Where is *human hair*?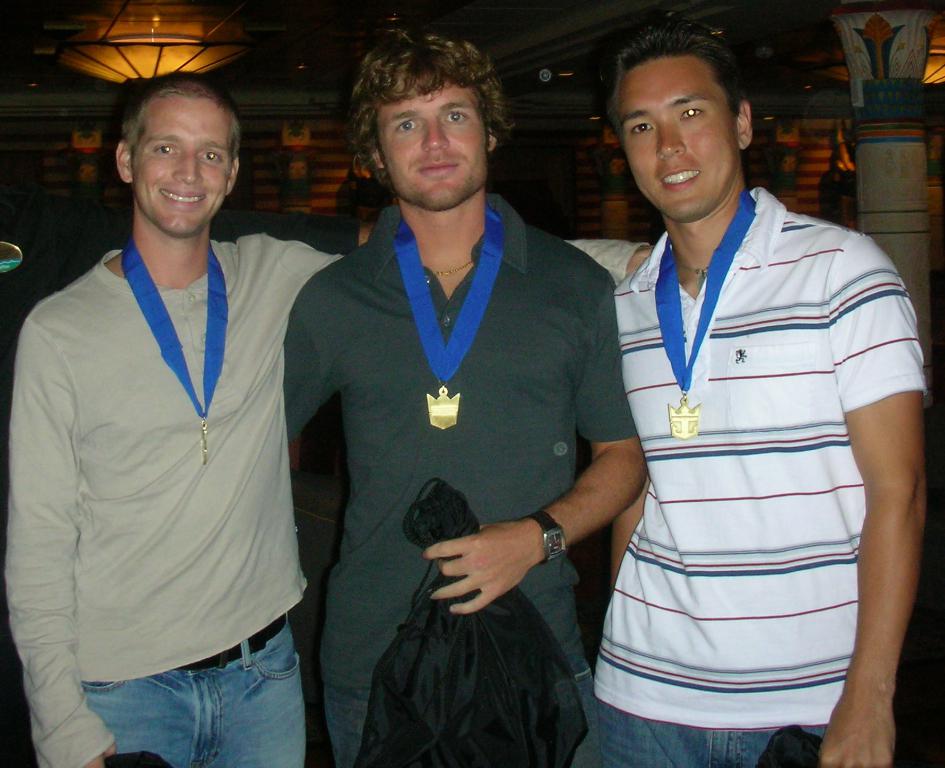
<region>338, 28, 514, 190</region>.
